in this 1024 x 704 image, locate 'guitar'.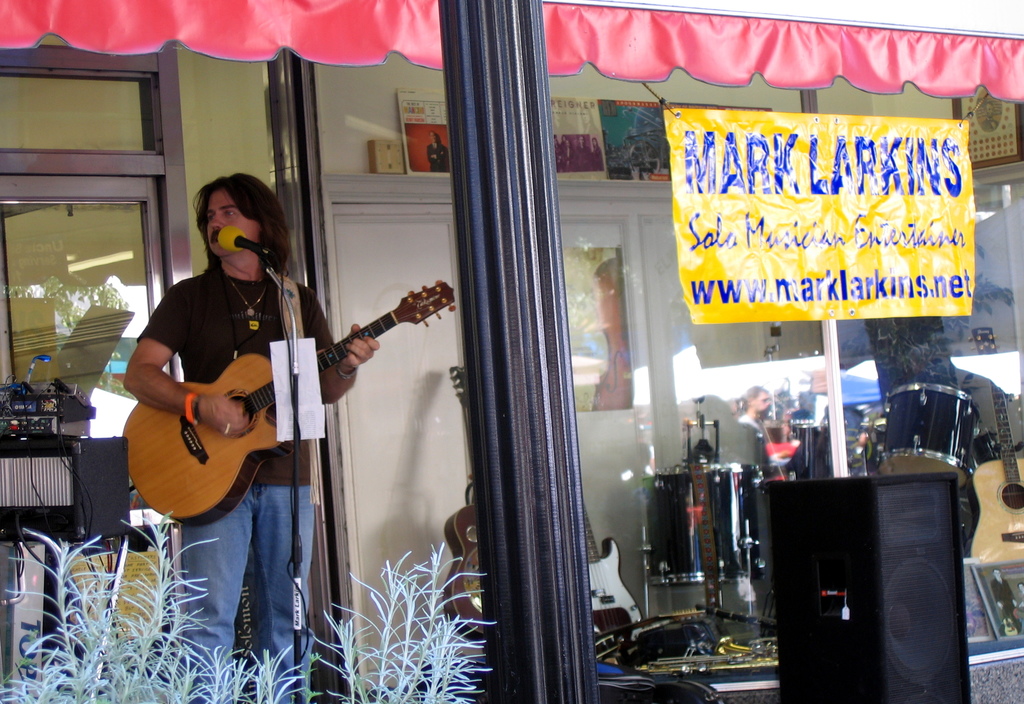
Bounding box: [x1=443, y1=365, x2=488, y2=646].
